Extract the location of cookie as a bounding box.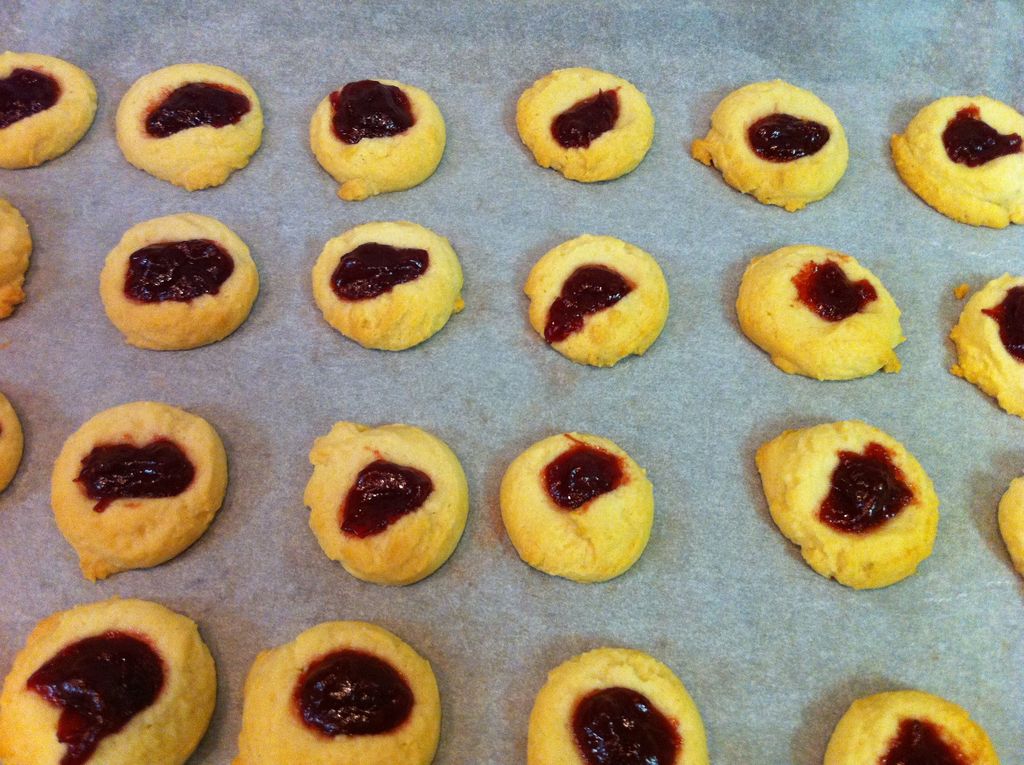
bbox=(819, 691, 1000, 764).
